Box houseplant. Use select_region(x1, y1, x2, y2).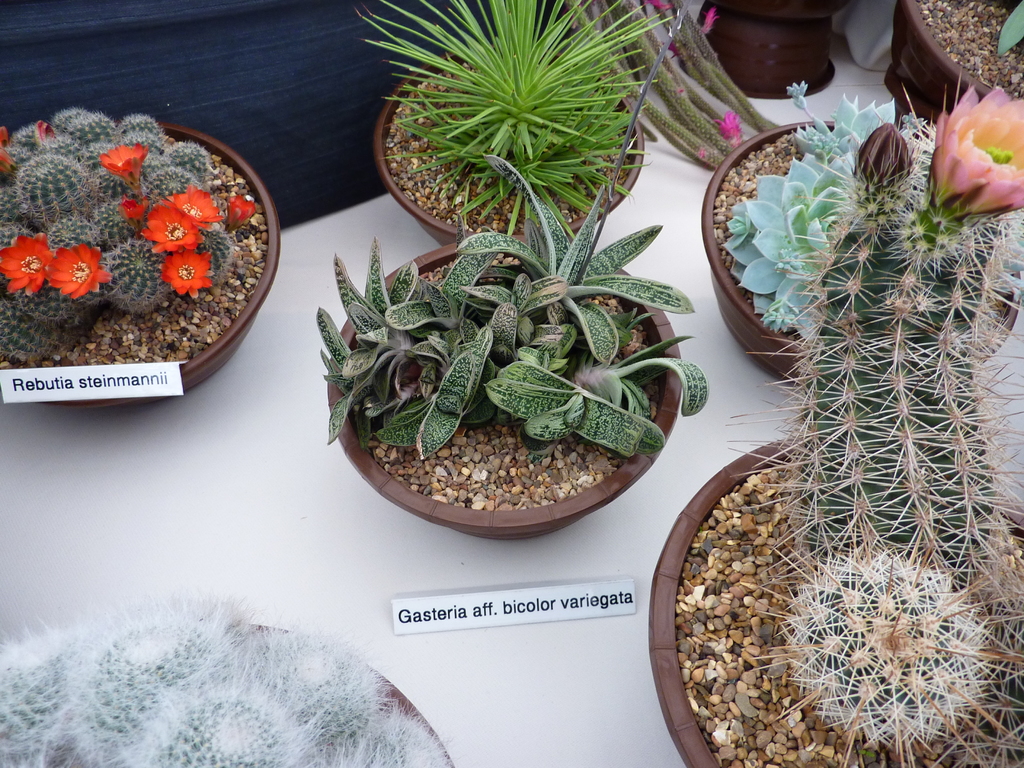
select_region(348, 0, 675, 244).
